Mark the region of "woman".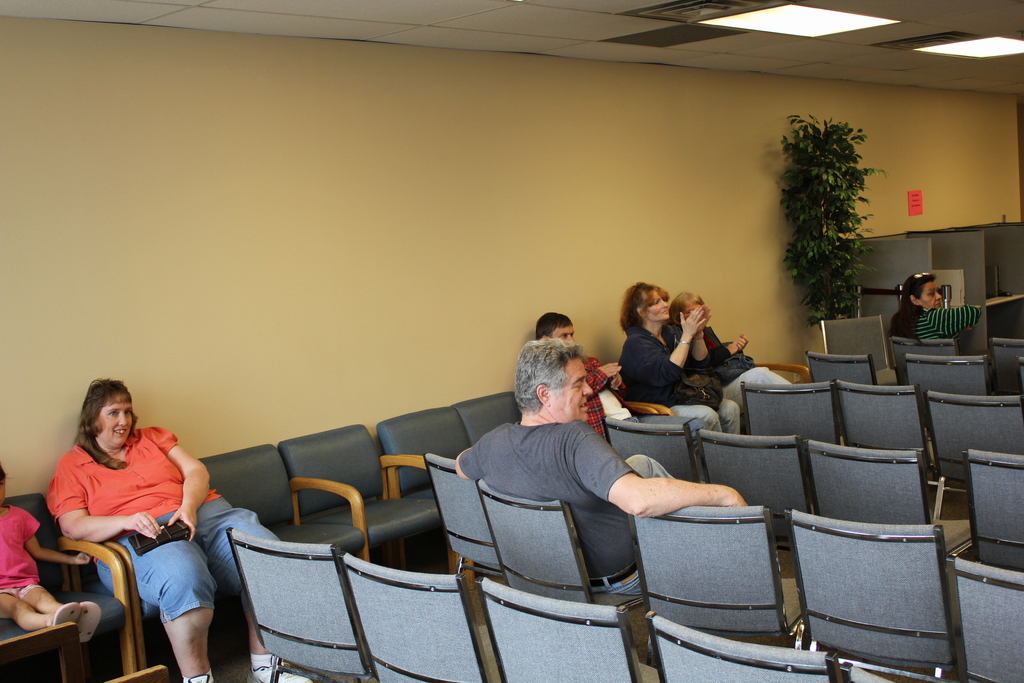
Region: (664, 282, 795, 411).
